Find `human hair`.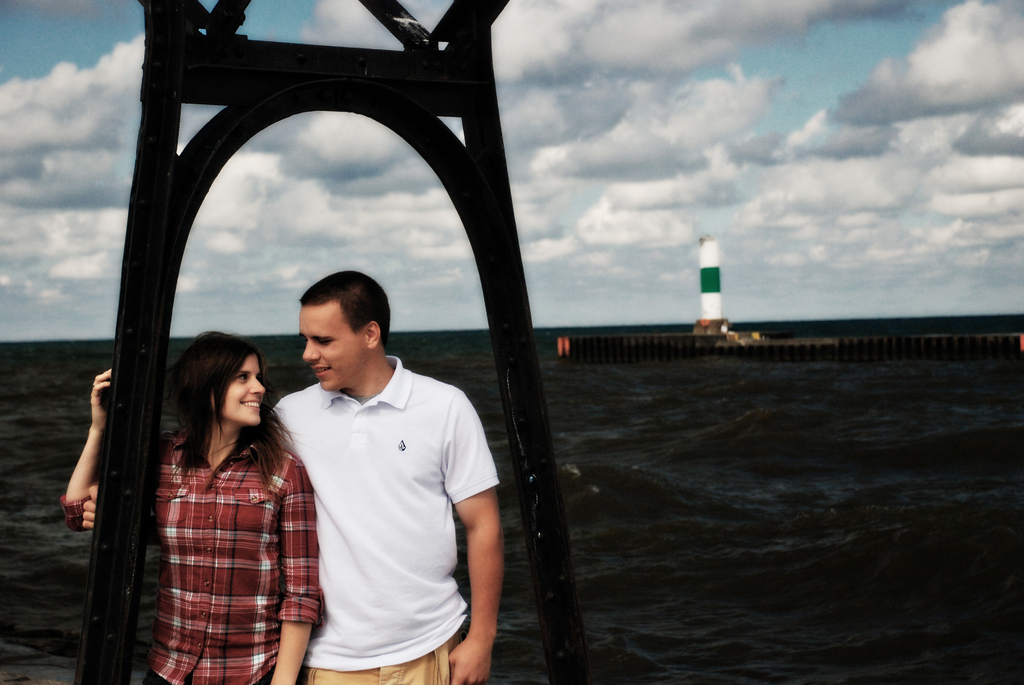
157 331 271 493.
